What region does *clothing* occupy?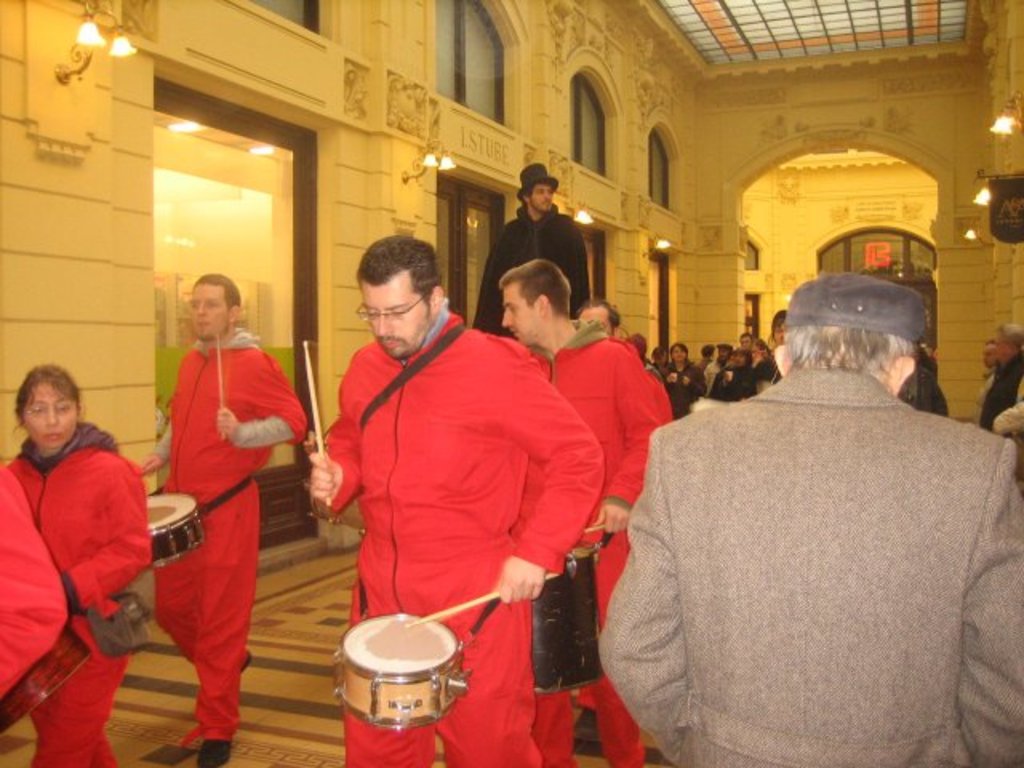
<bbox>661, 366, 704, 419</bbox>.
